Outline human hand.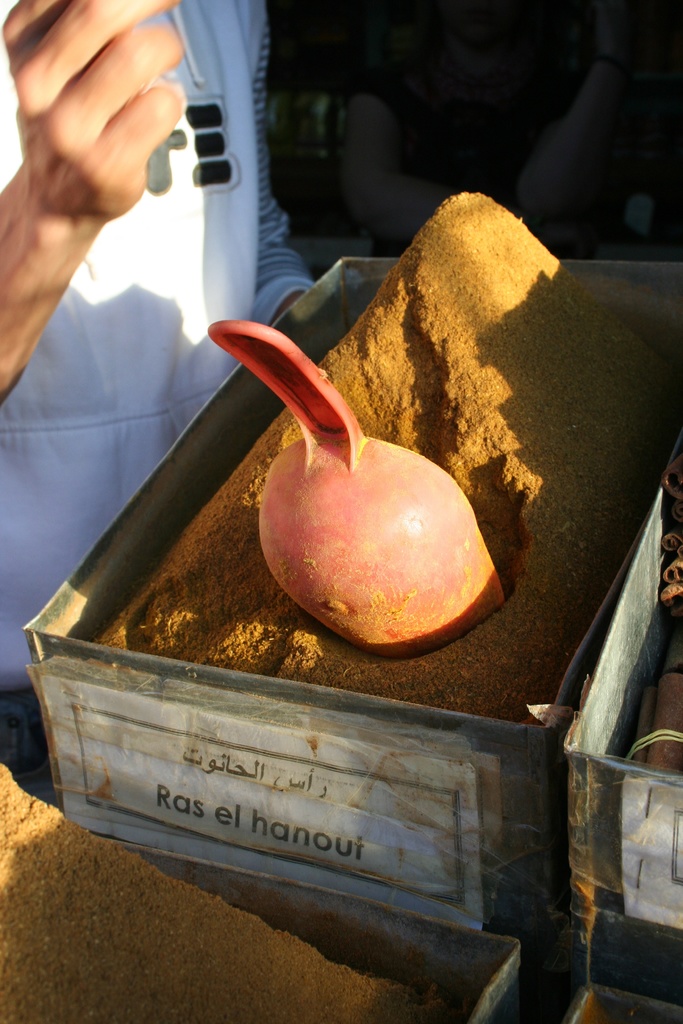
Outline: <bbox>8, 11, 176, 299</bbox>.
